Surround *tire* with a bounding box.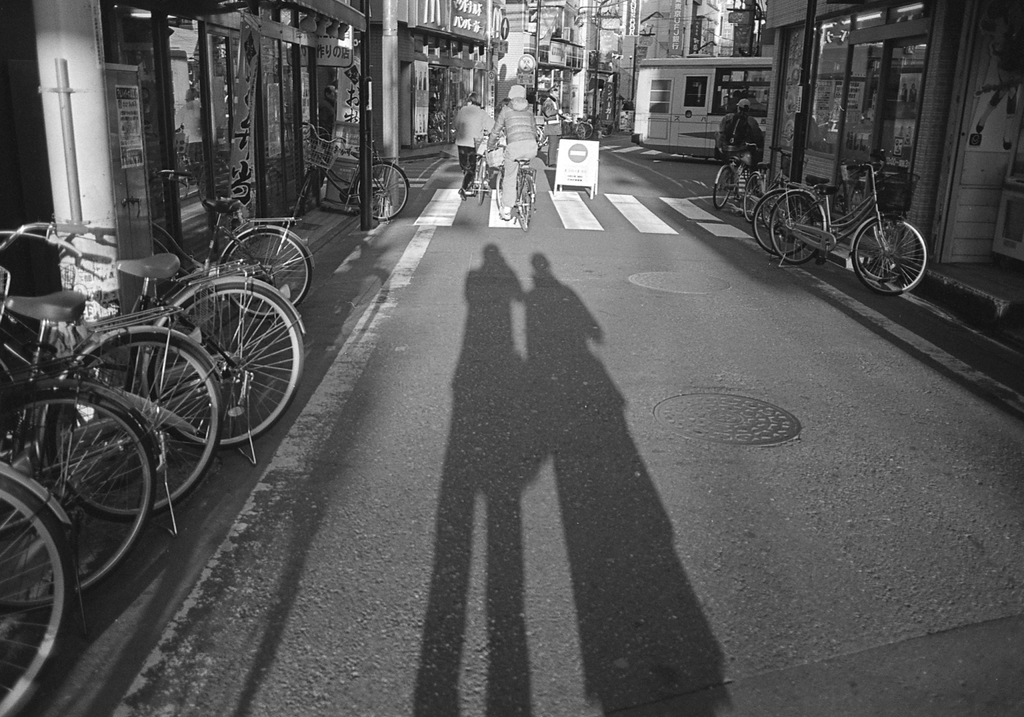
box(289, 171, 311, 221).
